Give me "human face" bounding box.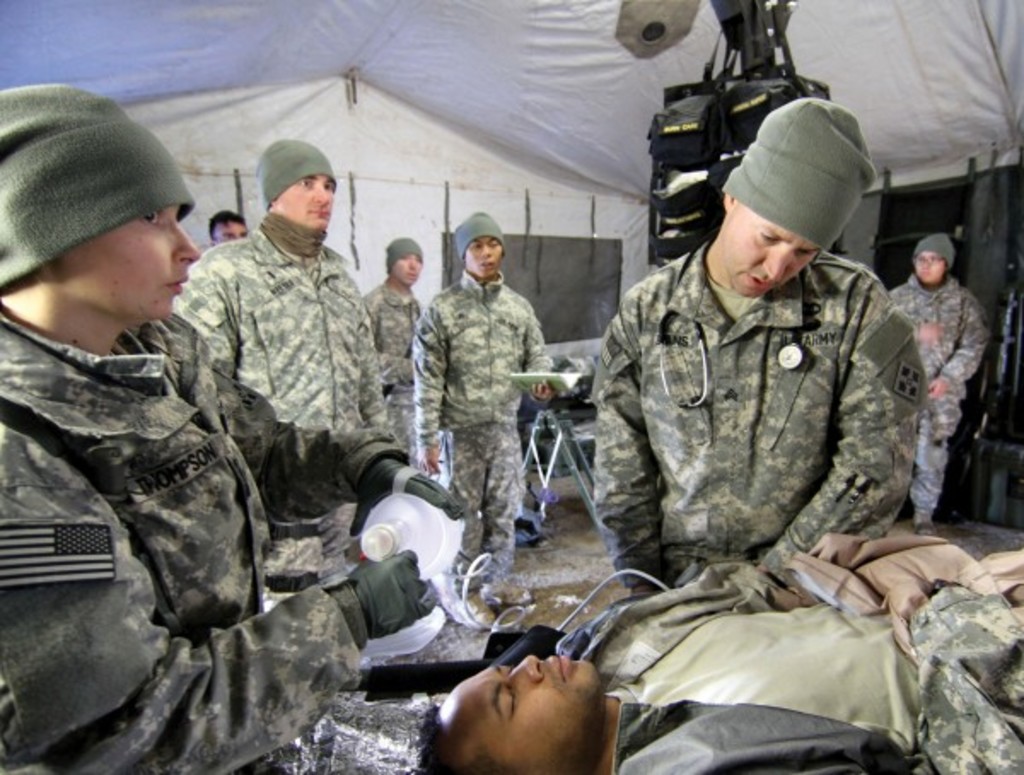
select_region(719, 195, 826, 299).
